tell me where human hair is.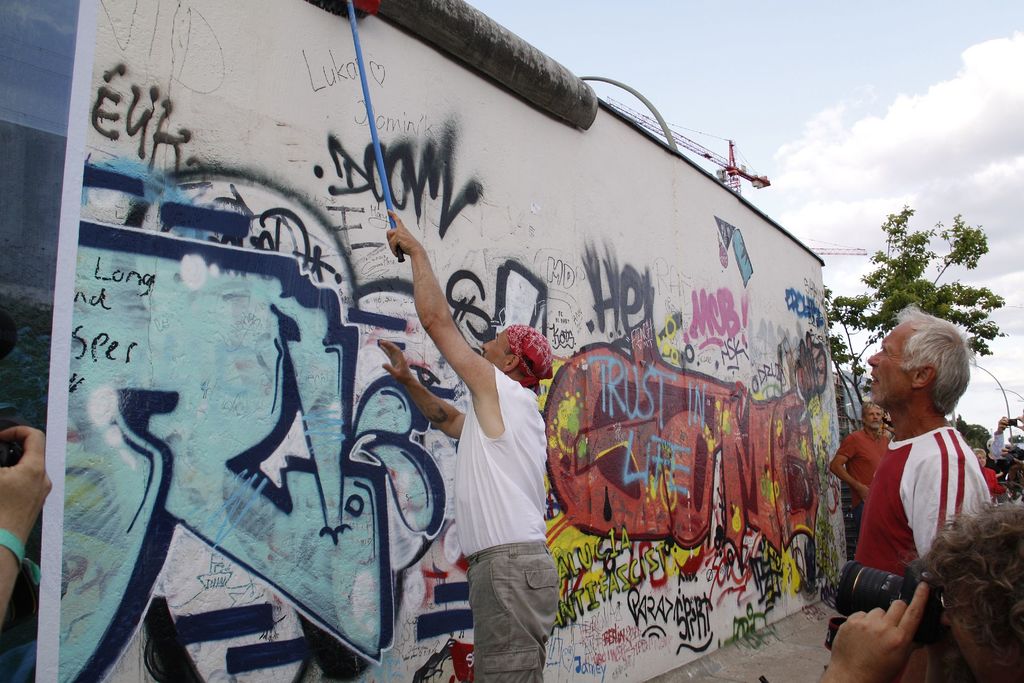
human hair is at [left=920, top=507, right=1023, bottom=673].
